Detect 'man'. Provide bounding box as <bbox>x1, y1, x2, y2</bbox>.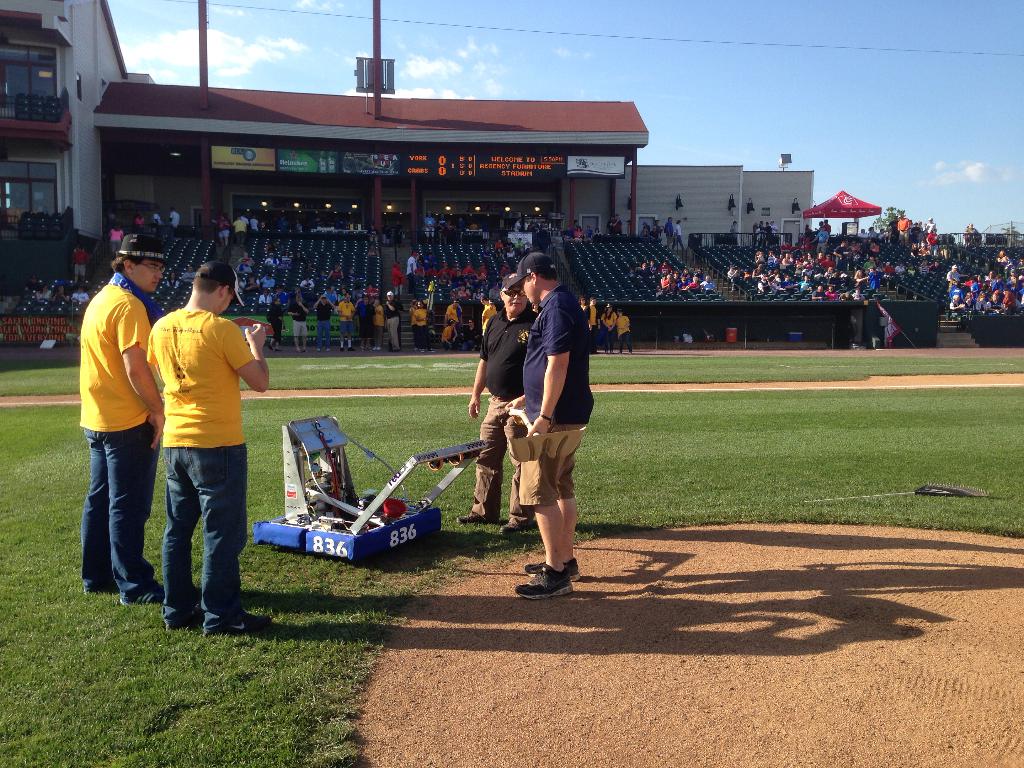
<bbox>525, 213, 539, 235</bbox>.
